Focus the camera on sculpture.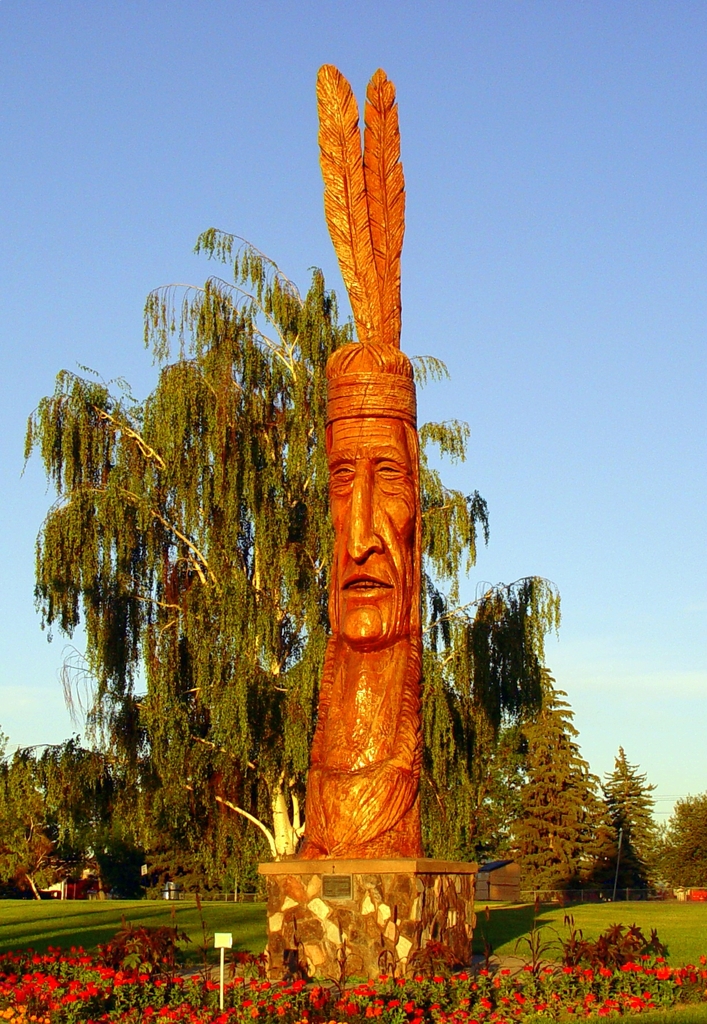
Focus region: {"x1": 268, "y1": 237, "x2": 466, "y2": 888}.
